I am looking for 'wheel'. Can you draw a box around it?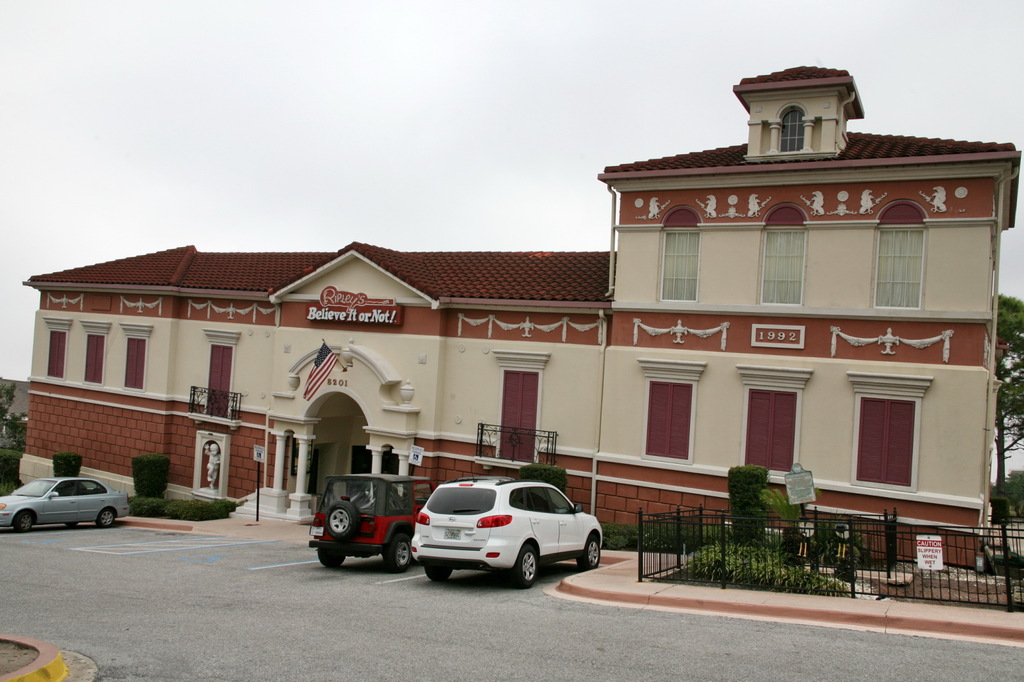
Sure, the bounding box is [318, 551, 344, 565].
